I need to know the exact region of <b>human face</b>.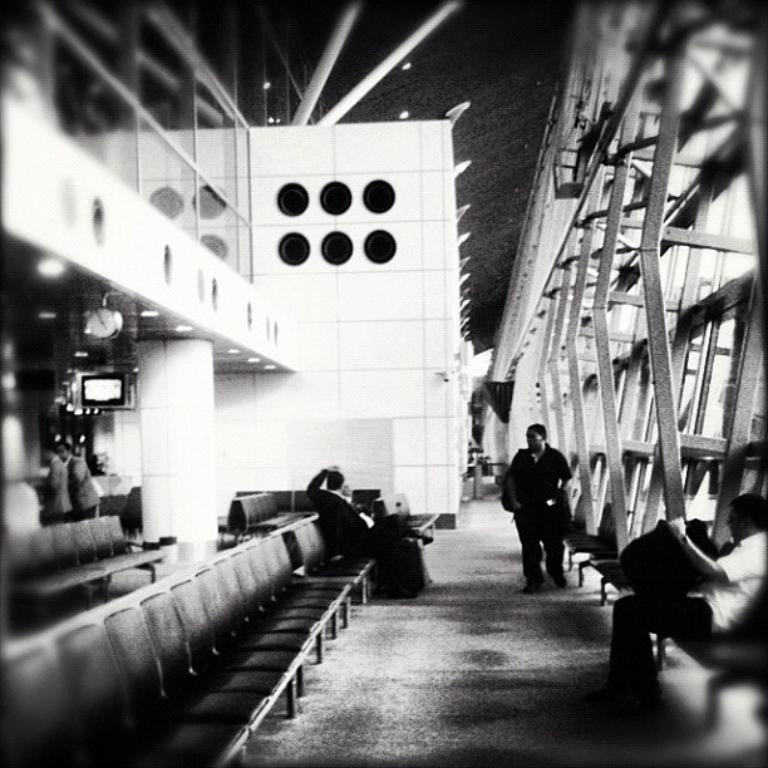
Region: (527, 428, 543, 453).
